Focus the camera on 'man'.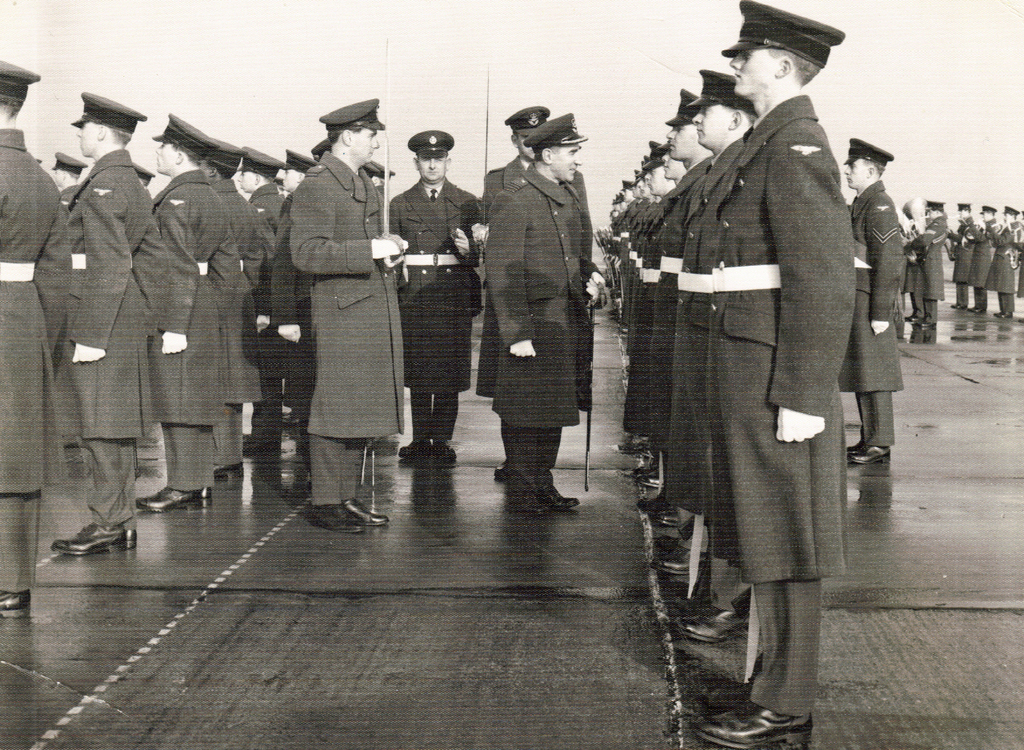
Focus region: Rect(0, 58, 77, 613).
